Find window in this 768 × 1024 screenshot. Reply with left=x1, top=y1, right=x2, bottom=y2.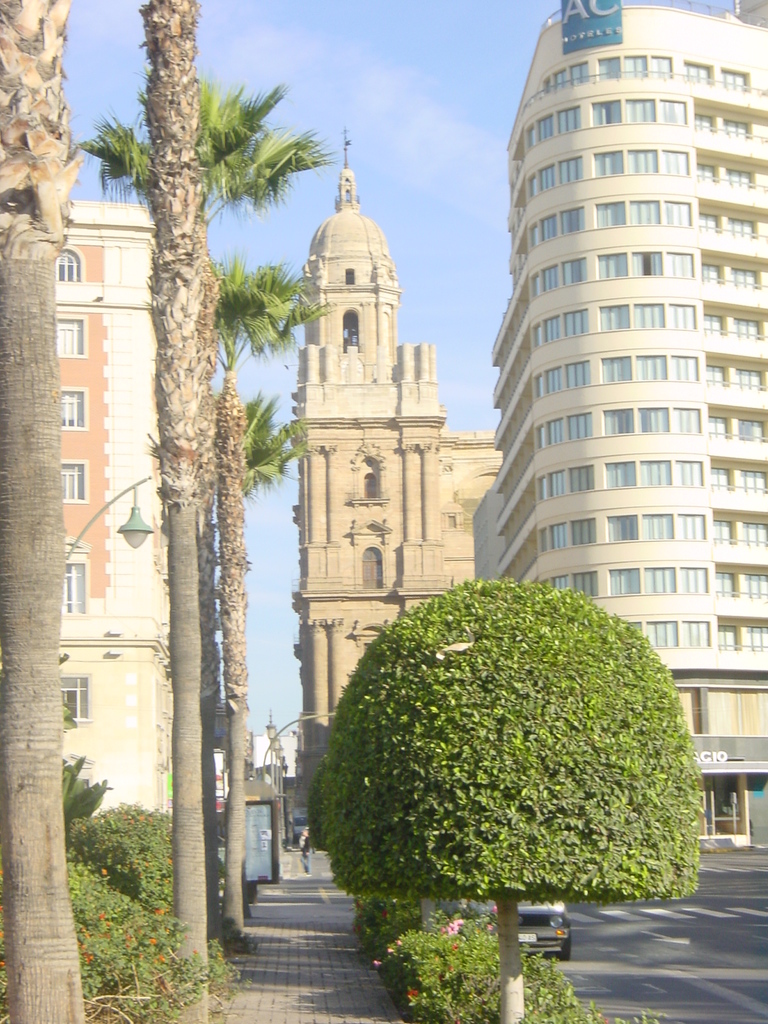
left=660, top=147, right=692, bottom=175.
